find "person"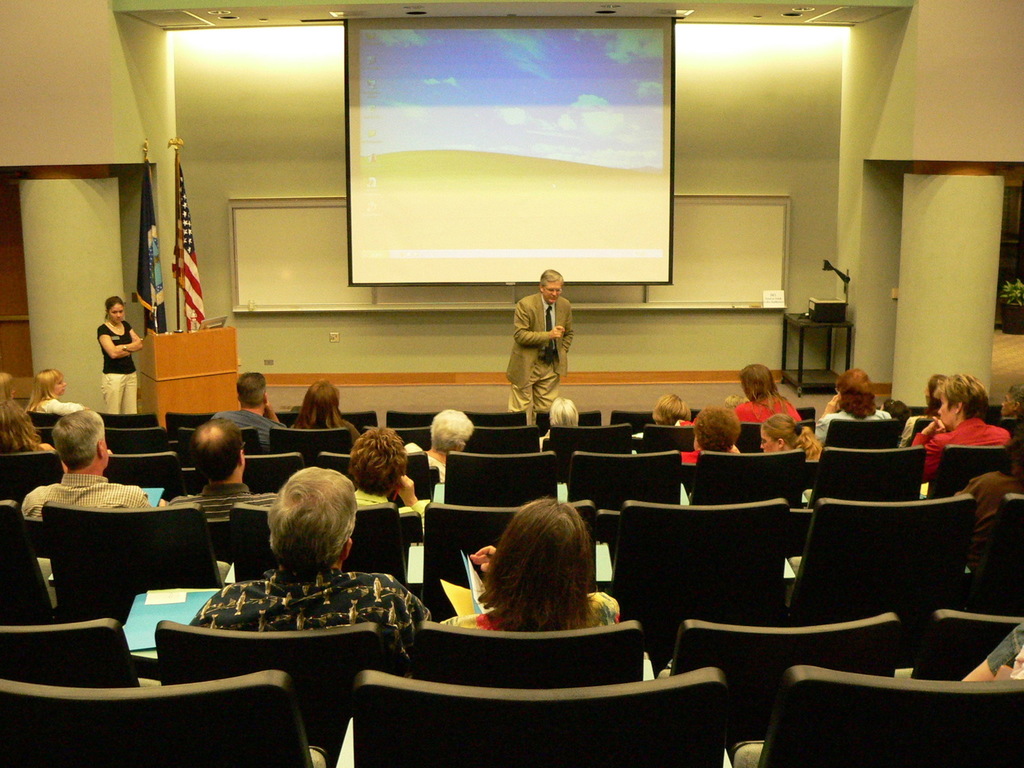
crop(189, 461, 427, 662)
